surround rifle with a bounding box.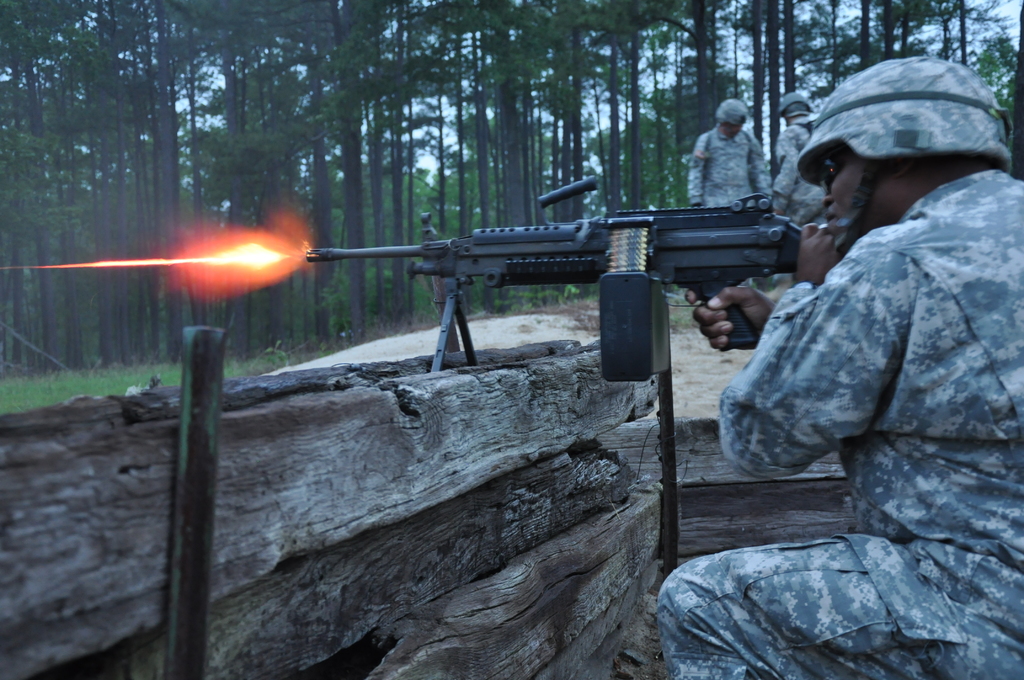
[260, 163, 846, 401].
